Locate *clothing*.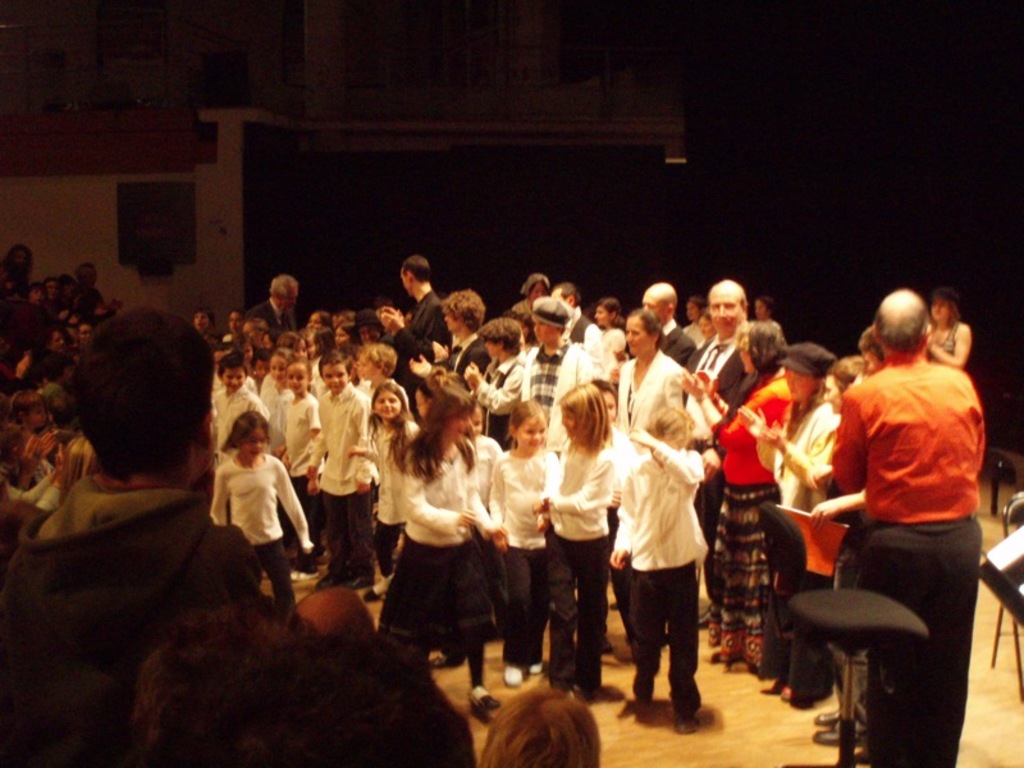
Bounding box: (566,305,614,378).
